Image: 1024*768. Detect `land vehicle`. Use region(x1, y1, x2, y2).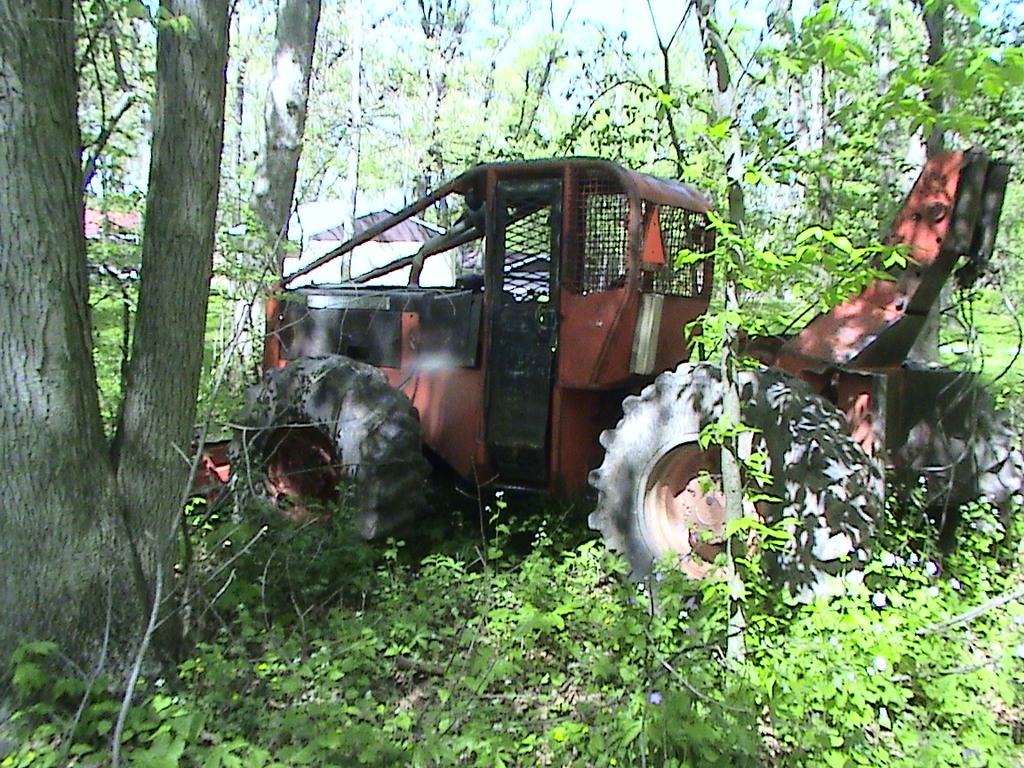
region(208, 134, 860, 628).
